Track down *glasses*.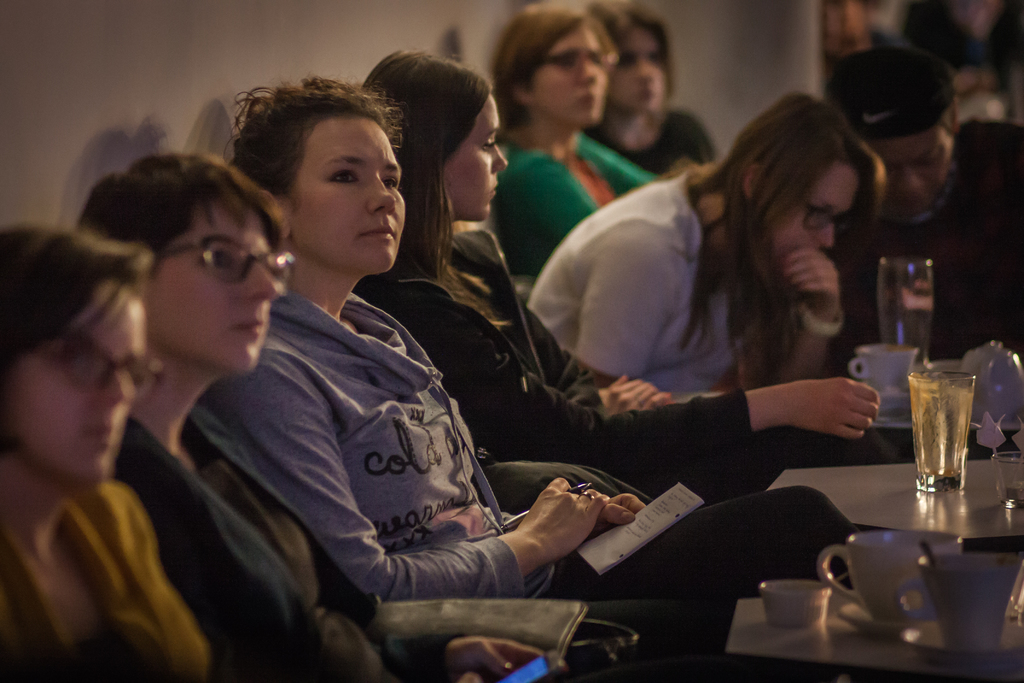
Tracked to pyautogui.locateOnScreen(36, 331, 166, 407).
